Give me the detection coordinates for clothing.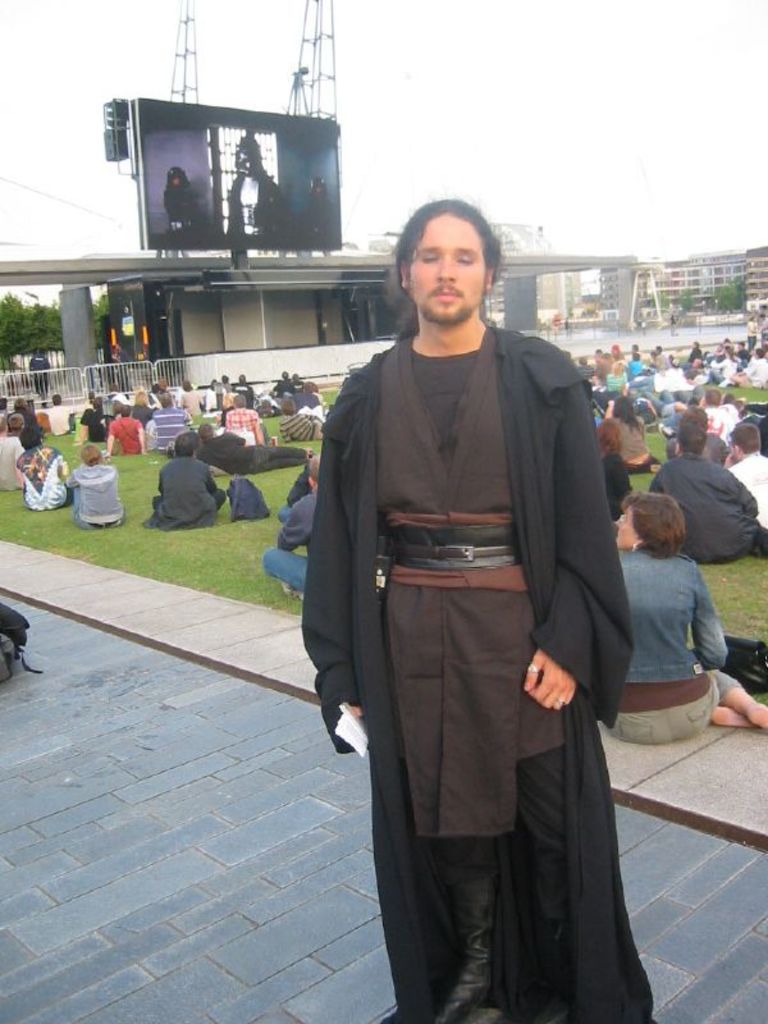
(left=305, top=311, right=666, bottom=1023).
